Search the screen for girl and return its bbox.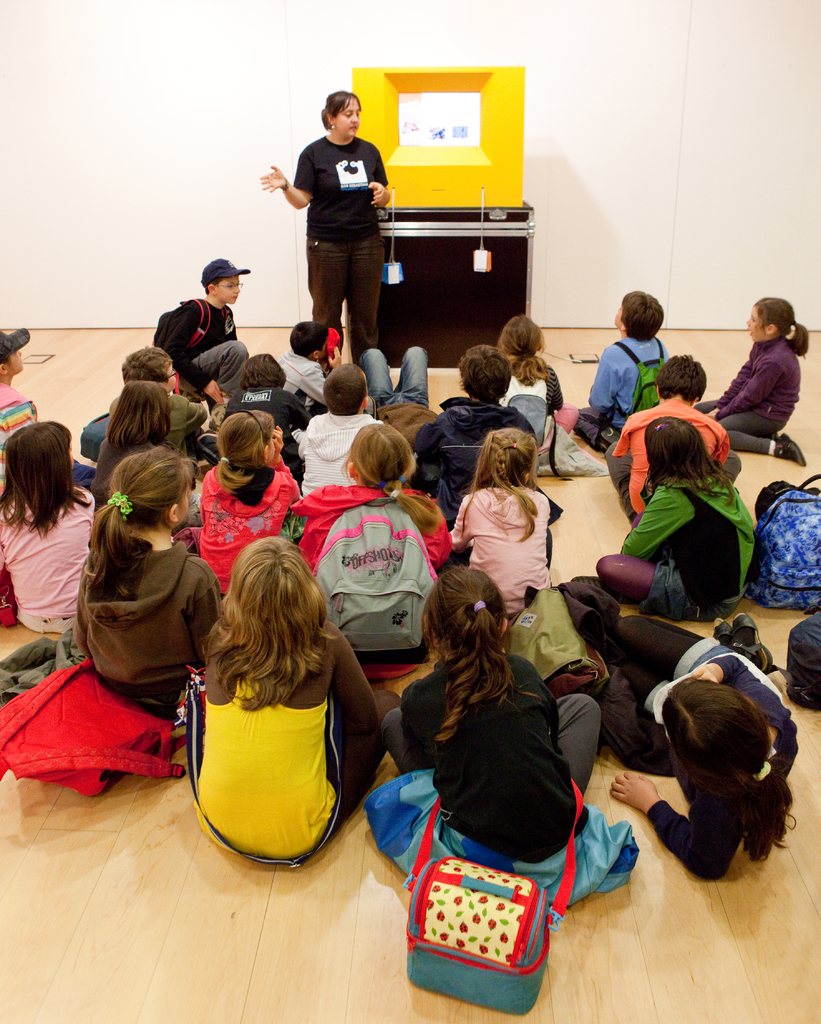
Found: (573, 417, 761, 623).
